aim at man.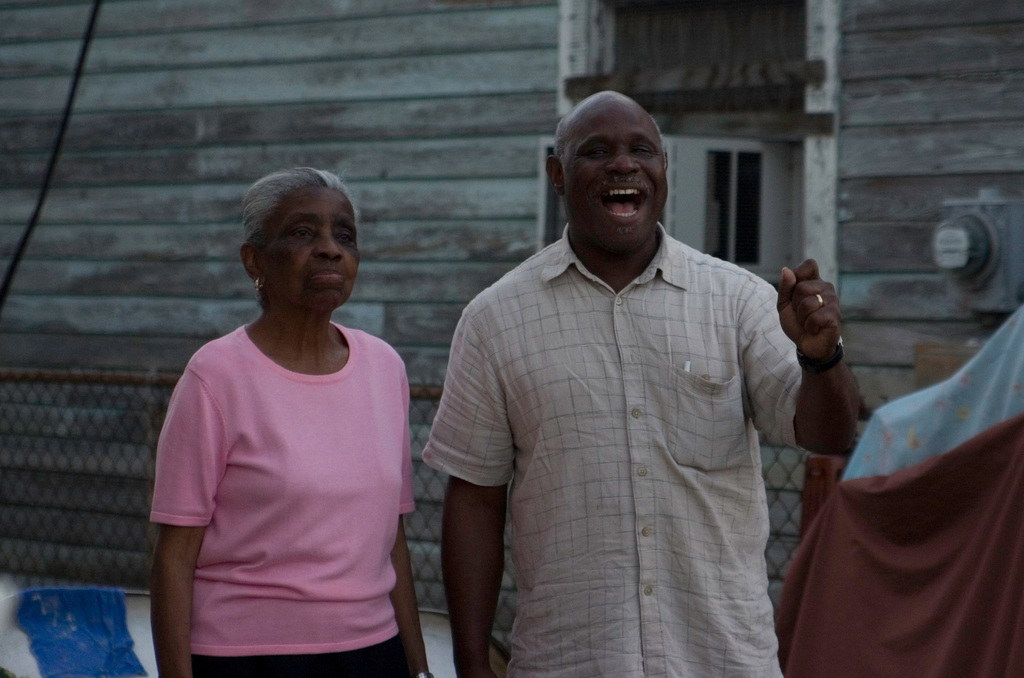
Aimed at left=410, top=74, right=841, bottom=677.
